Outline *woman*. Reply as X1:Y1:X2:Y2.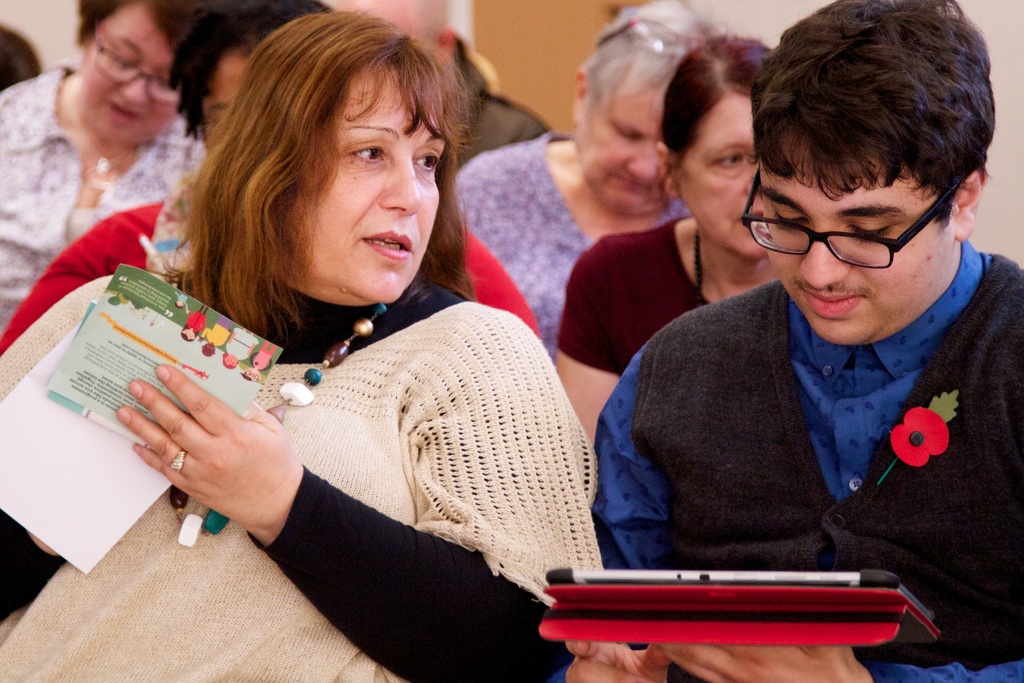
454:0:701:350.
